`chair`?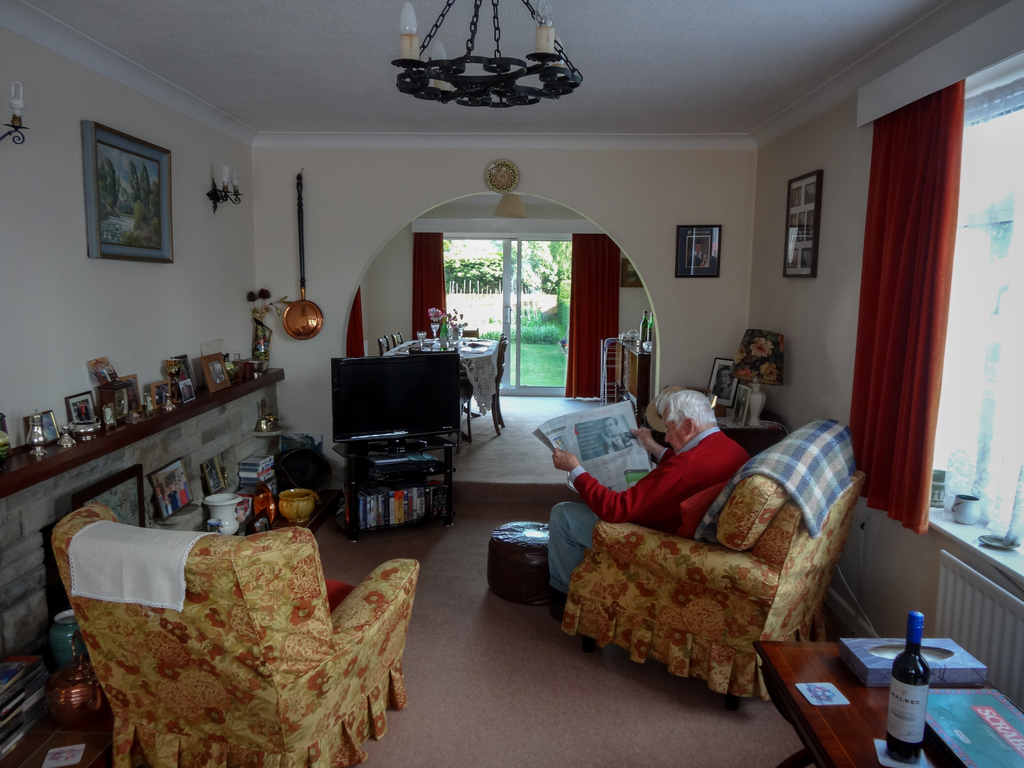
BBox(390, 333, 396, 351)
